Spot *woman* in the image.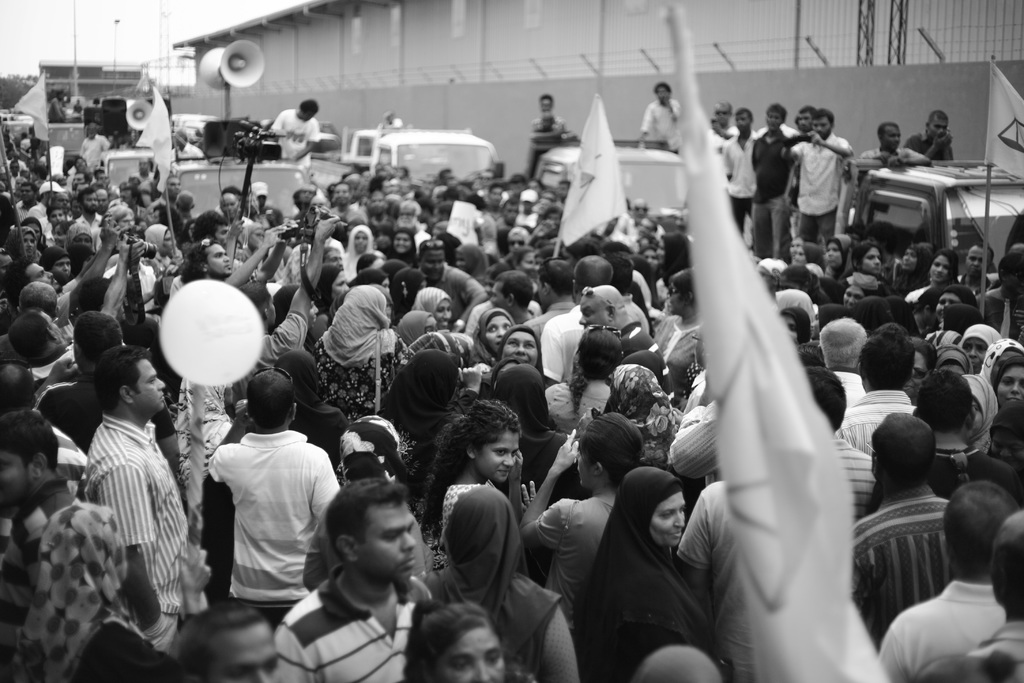
*woman* found at 996 357 1023 409.
